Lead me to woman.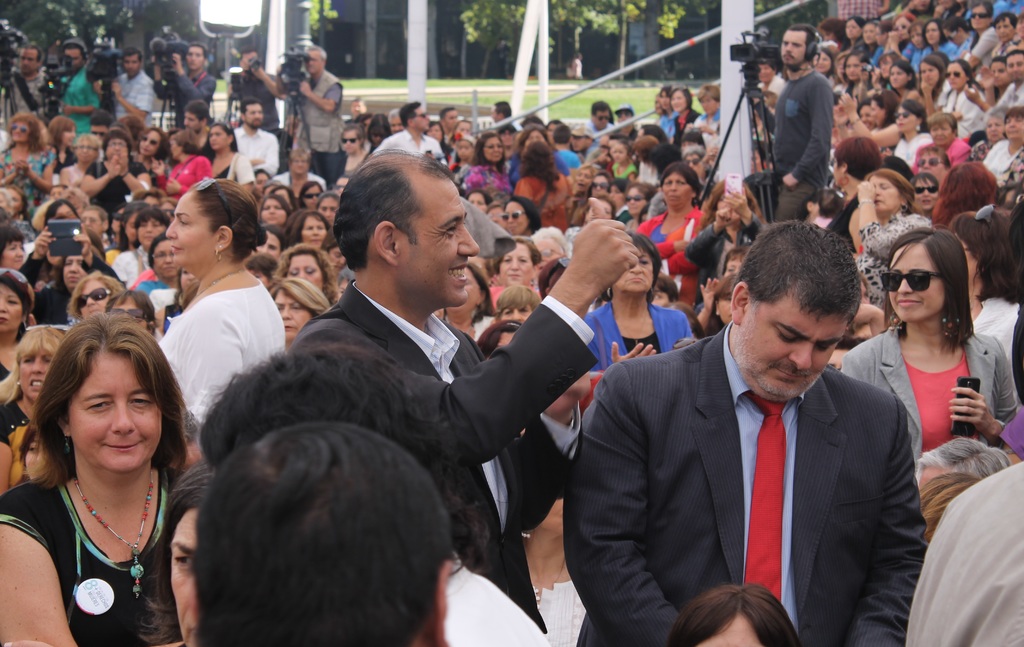
Lead to select_region(0, 112, 56, 218).
